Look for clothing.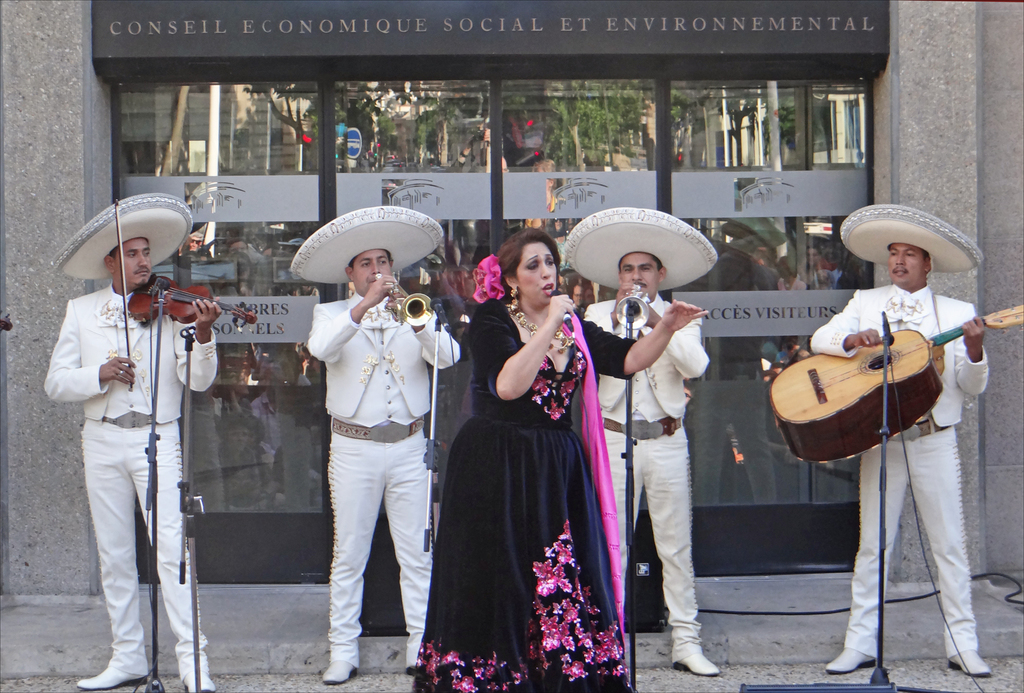
Found: x1=36 y1=282 x2=213 y2=671.
